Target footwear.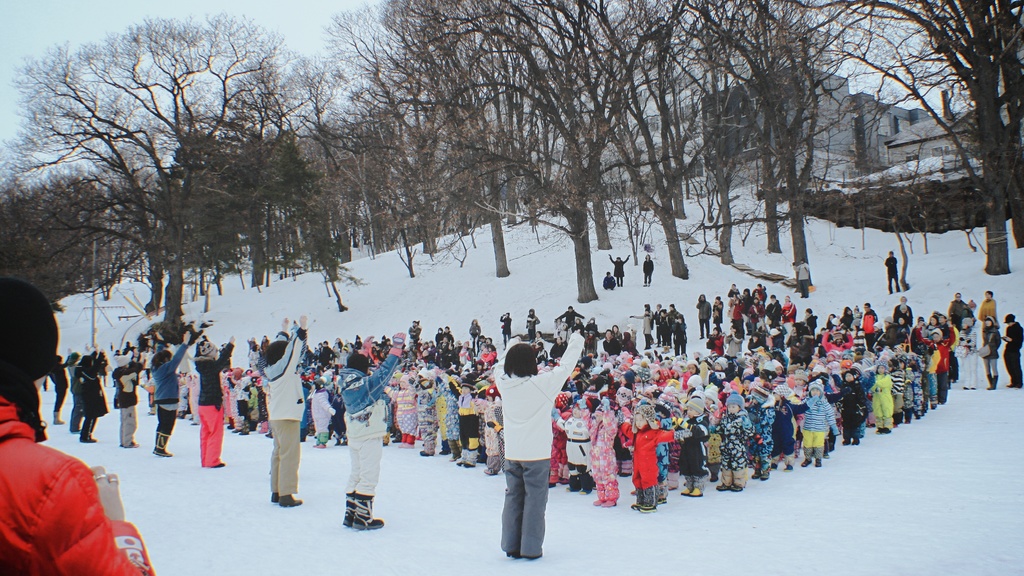
Target region: bbox=(275, 499, 300, 507).
